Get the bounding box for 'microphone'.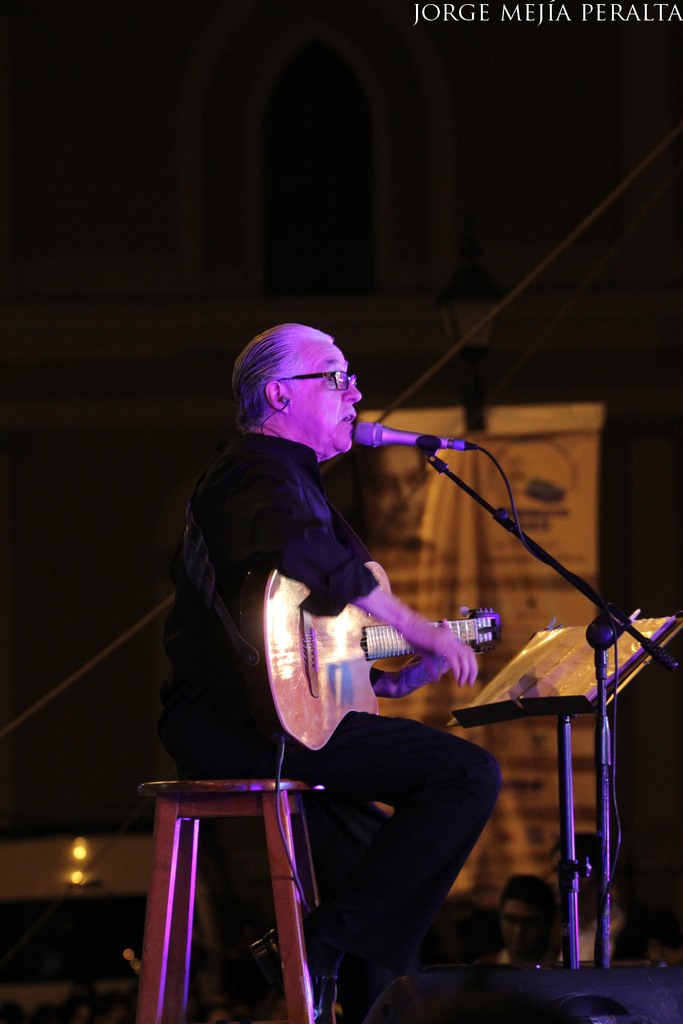
<box>350,416,436,488</box>.
